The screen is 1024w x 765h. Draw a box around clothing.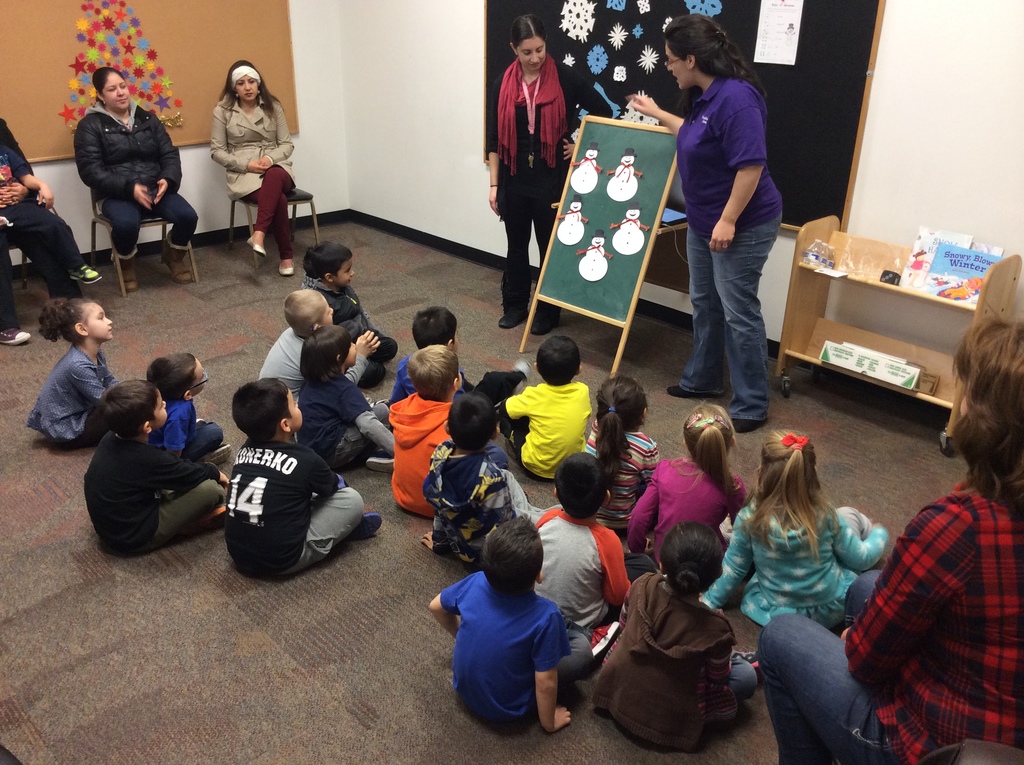
0, 144, 85, 270.
